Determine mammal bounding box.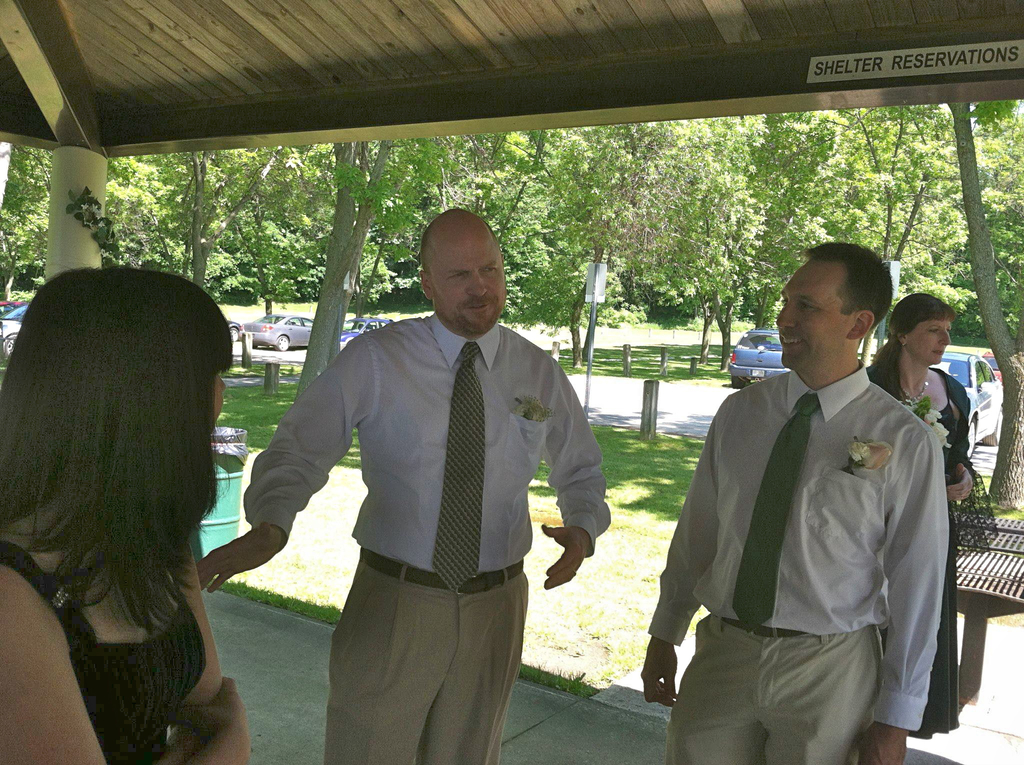
Determined: <bbox>637, 242, 946, 764</bbox>.
